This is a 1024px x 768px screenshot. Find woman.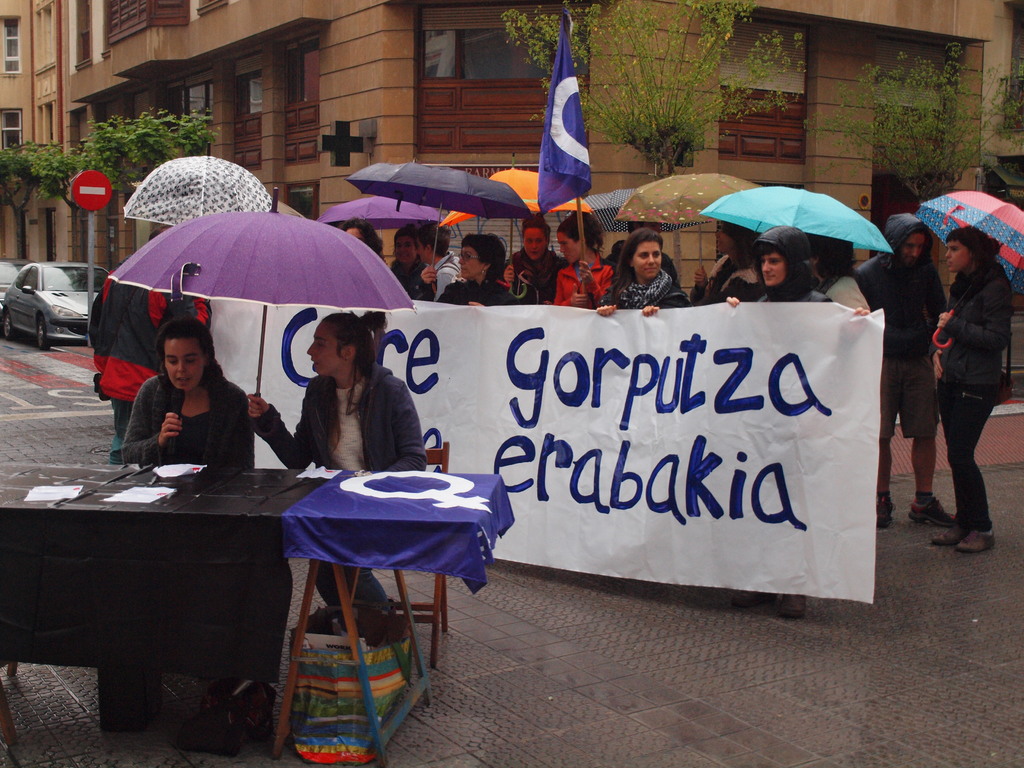
Bounding box: crop(341, 218, 385, 262).
